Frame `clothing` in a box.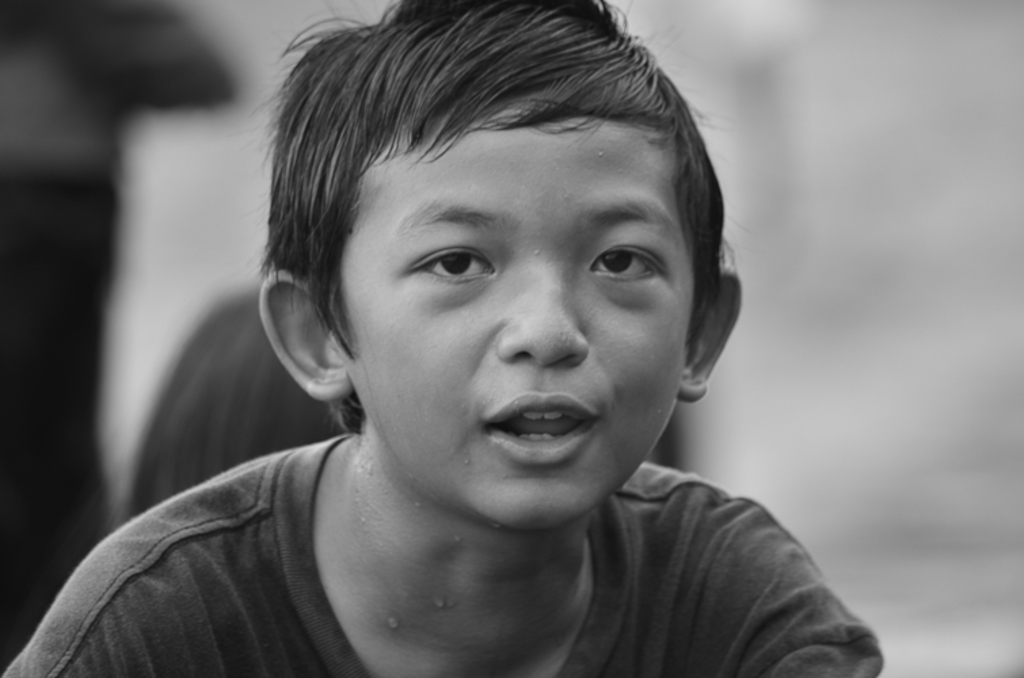
[x1=111, y1=286, x2=684, y2=499].
